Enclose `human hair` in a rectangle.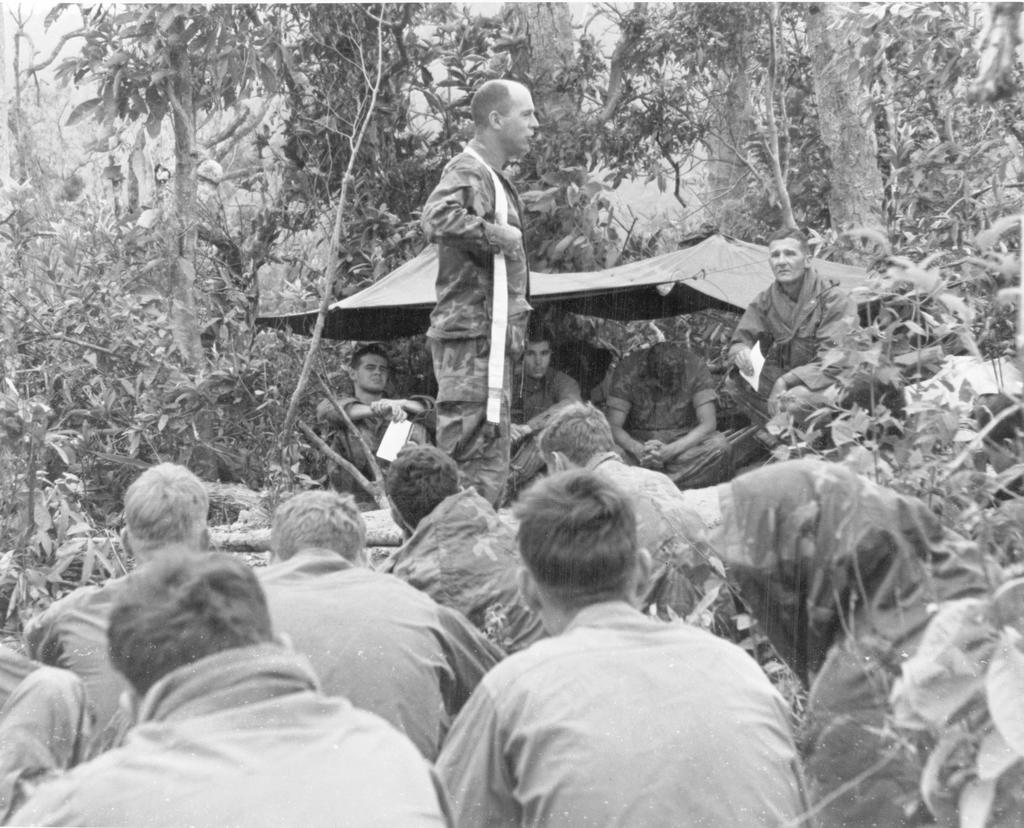
l=380, t=444, r=461, b=523.
